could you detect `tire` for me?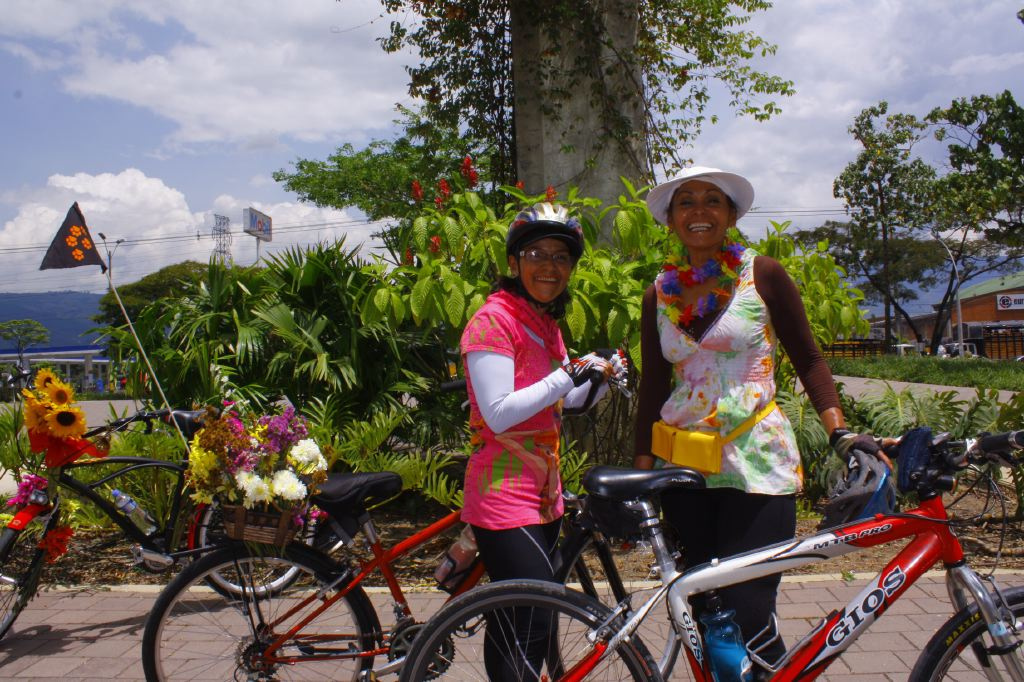
Detection result: 909/586/1023/681.
